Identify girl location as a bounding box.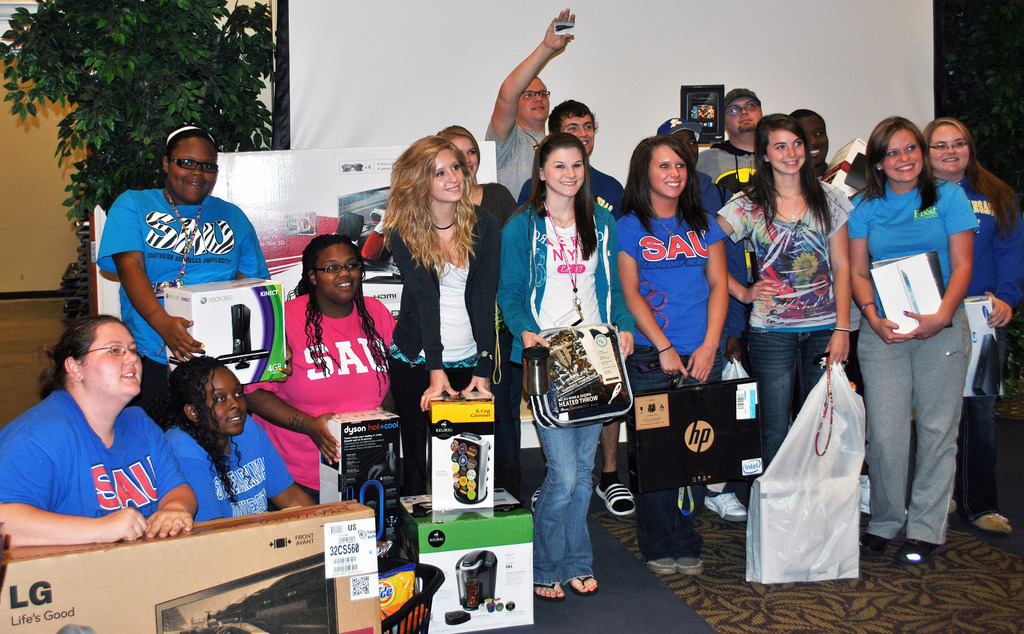
x1=922, y1=113, x2=1023, y2=532.
